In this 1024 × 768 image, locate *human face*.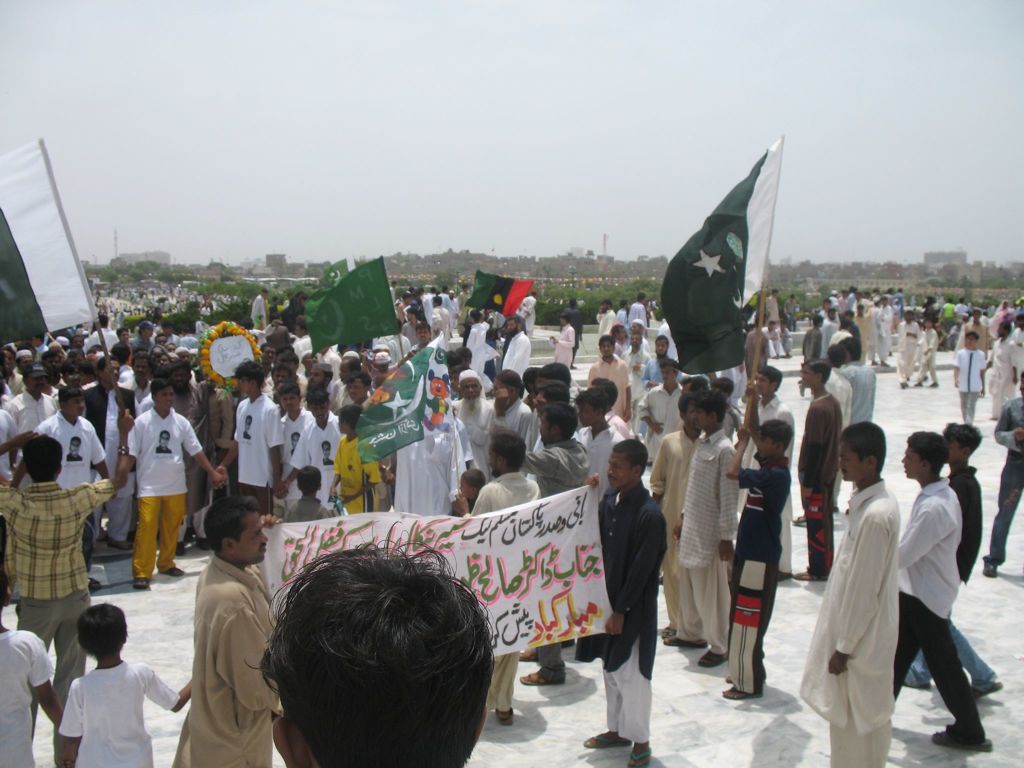
Bounding box: <bbox>157, 388, 173, 412</bbox>.
